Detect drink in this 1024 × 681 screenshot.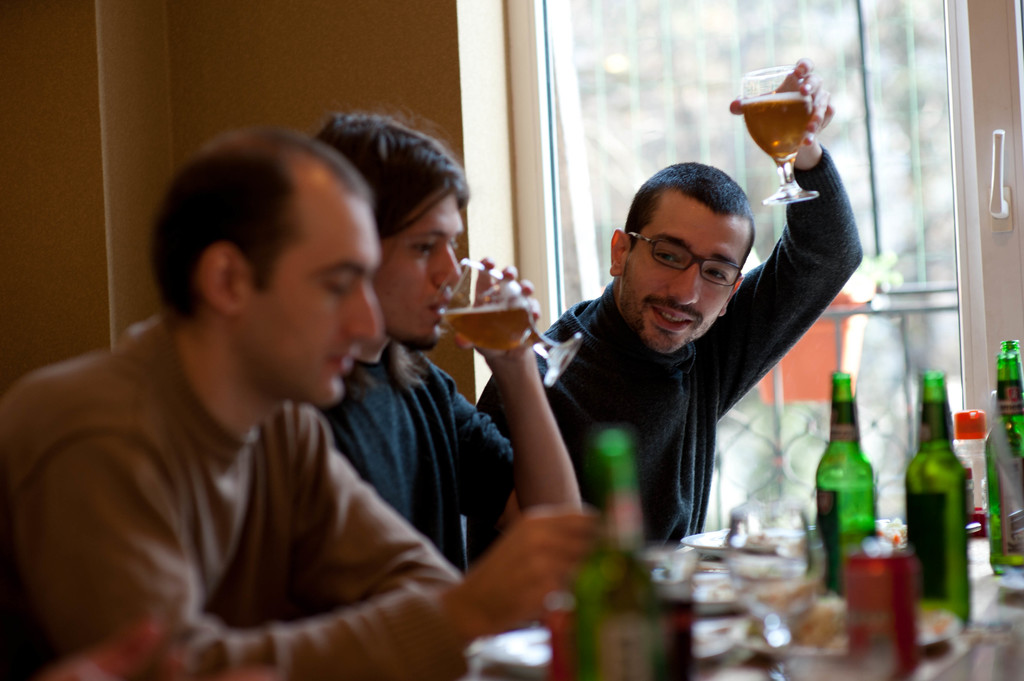
Detection: [left=436, top=298, right=535, bottom=356].
